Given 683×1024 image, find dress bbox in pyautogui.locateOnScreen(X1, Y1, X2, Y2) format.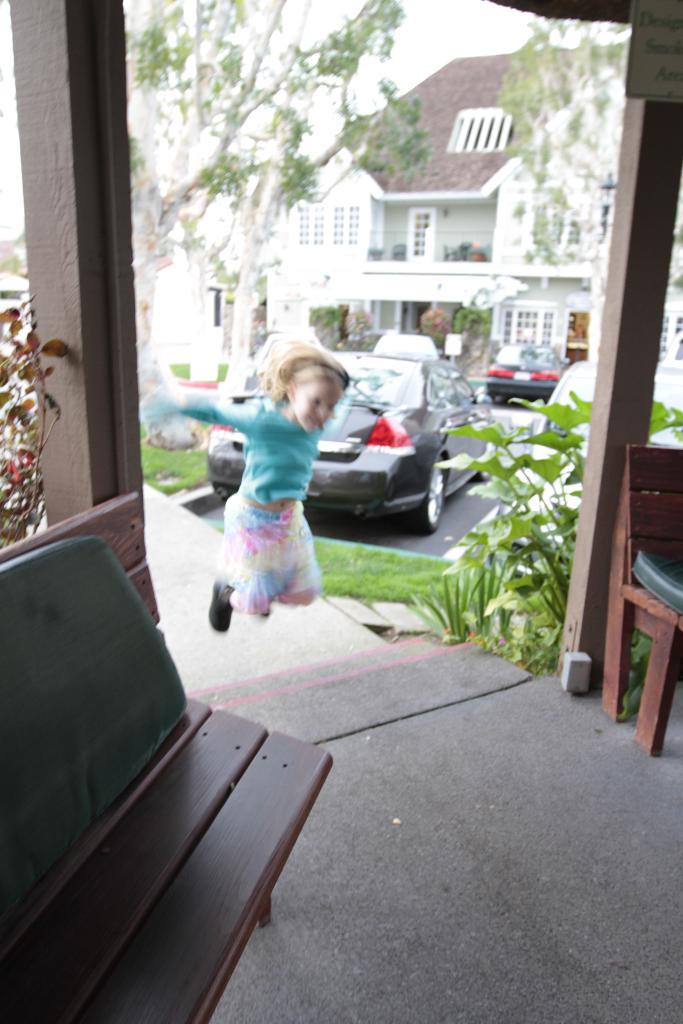
pyautogui.locateOnScreen(209, 400, 339, 579).
